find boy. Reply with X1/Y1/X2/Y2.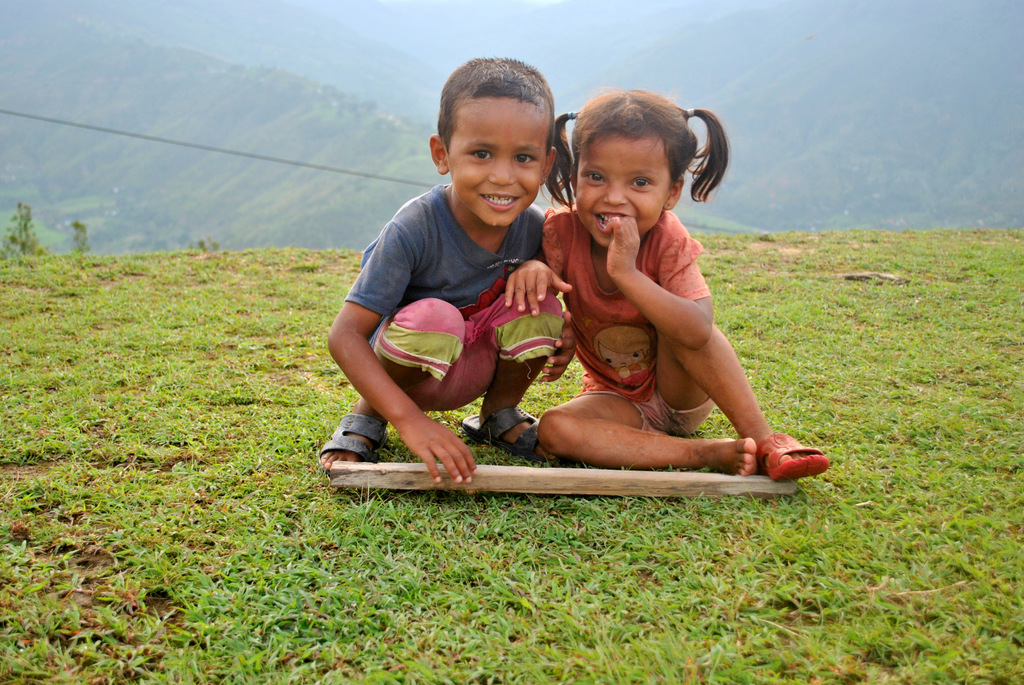
321/53/575/484.
